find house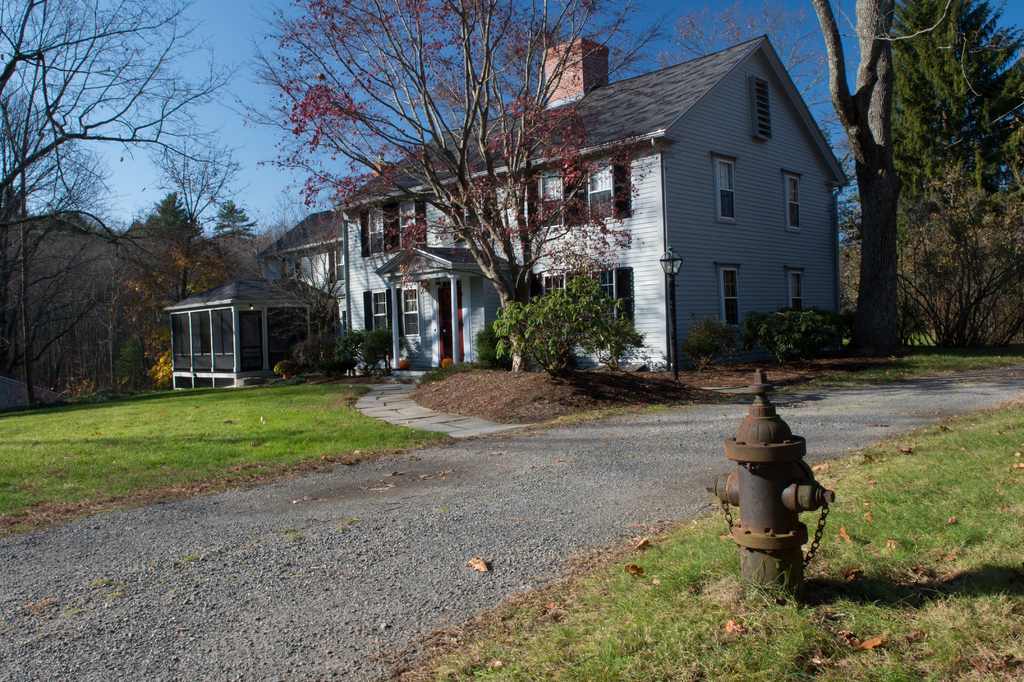
332/37/856/379
